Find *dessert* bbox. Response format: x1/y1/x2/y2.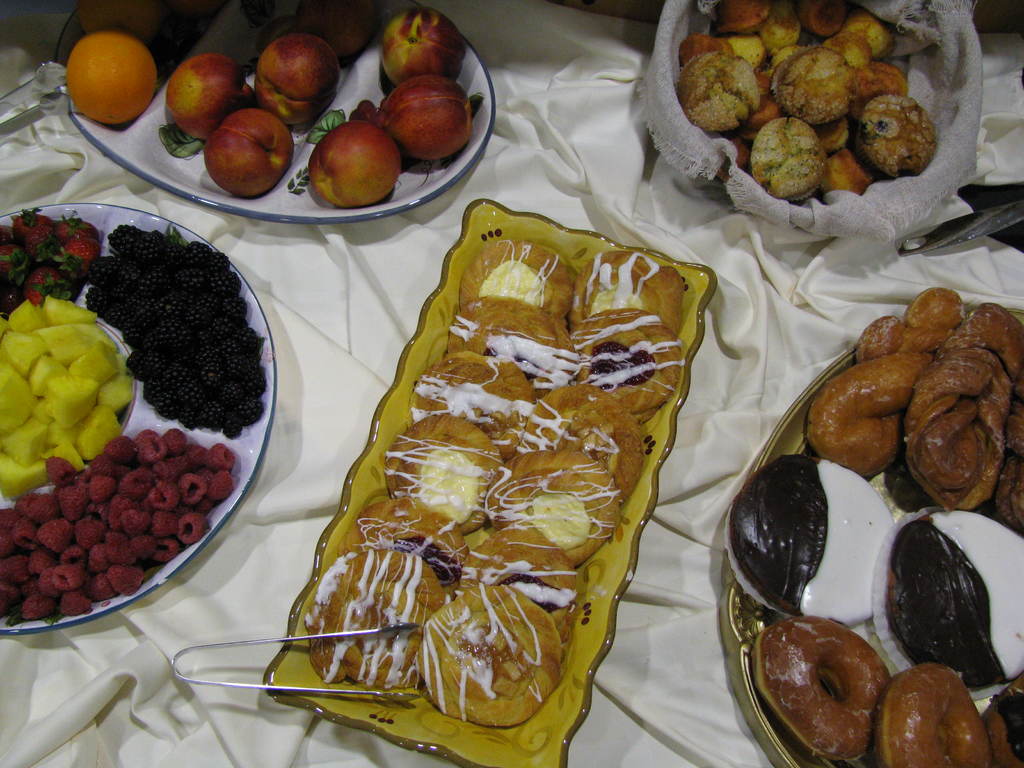
64/29/166/130.
